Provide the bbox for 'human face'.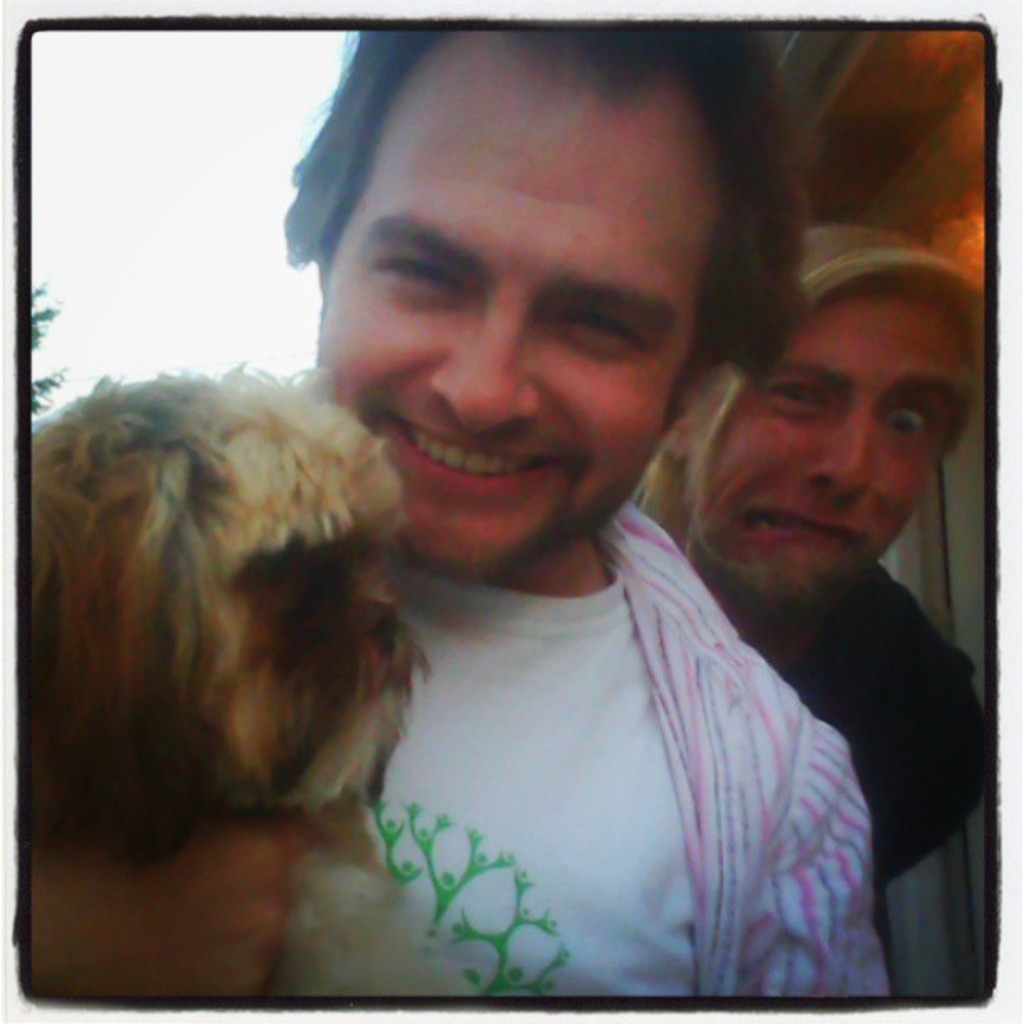
694/281/972/606.
